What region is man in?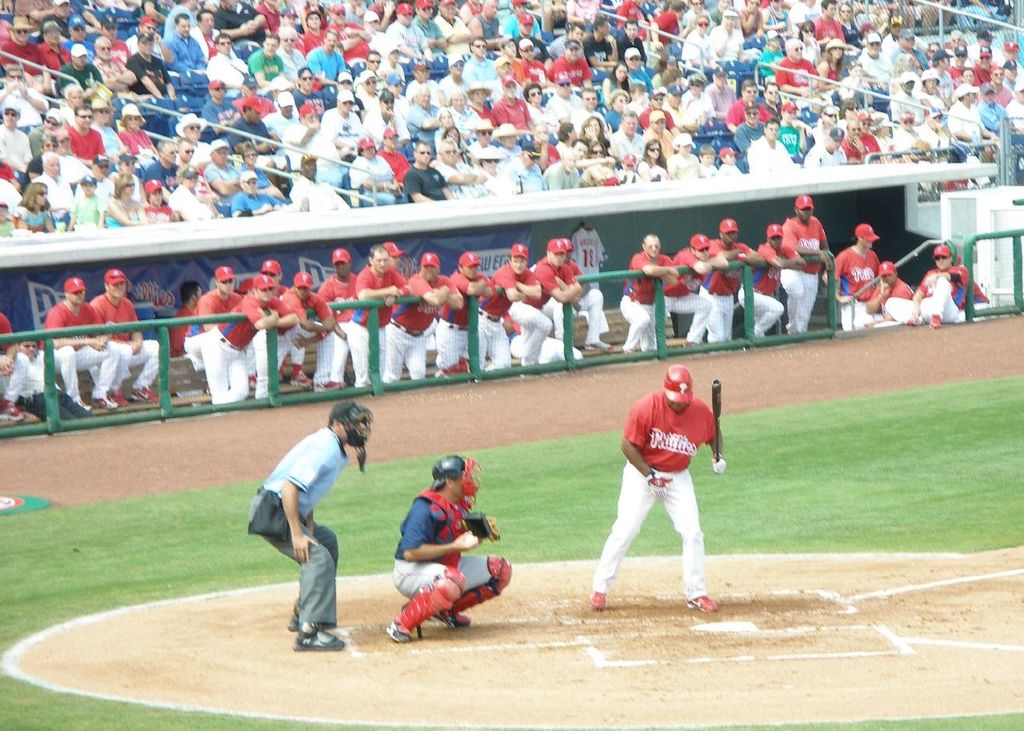
[32, 152, 74, 217].
